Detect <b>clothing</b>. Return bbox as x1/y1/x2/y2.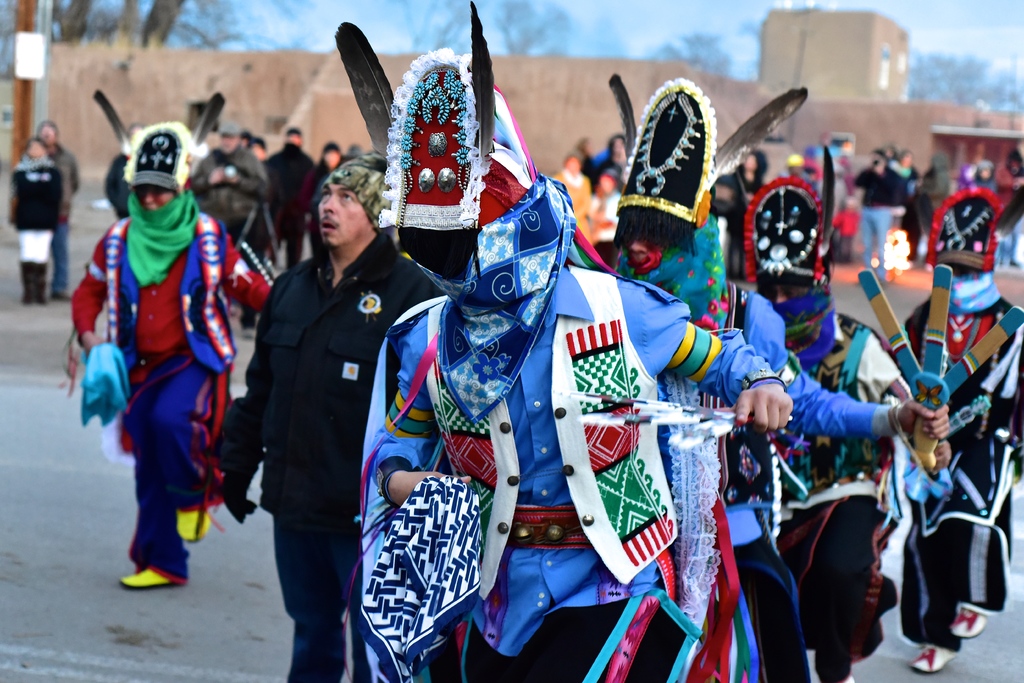
367/273/783/682.
